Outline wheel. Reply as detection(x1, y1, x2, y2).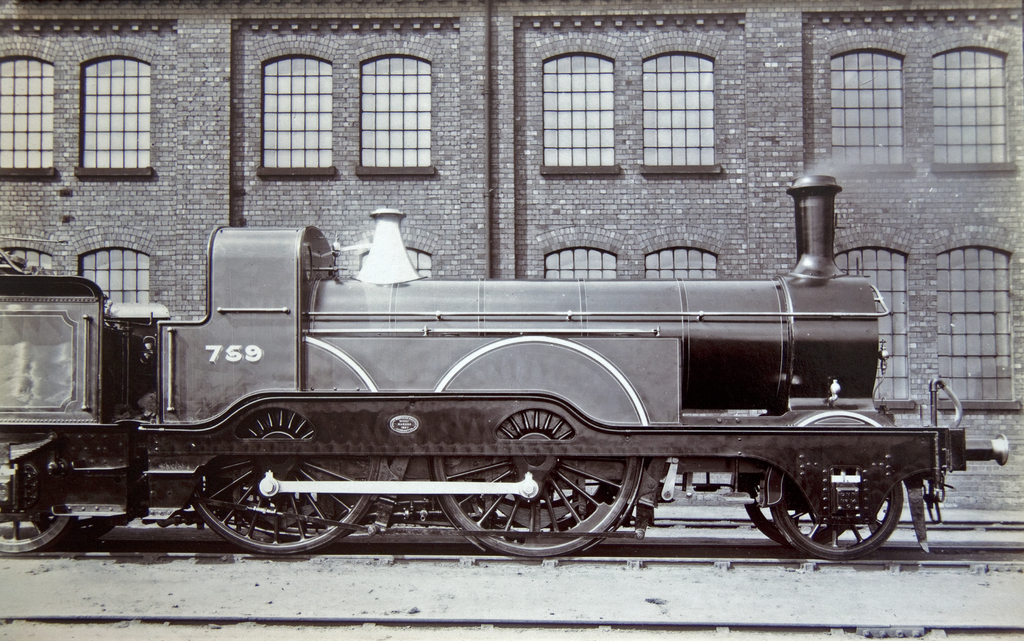
detection(190, 406, 383, 557).
